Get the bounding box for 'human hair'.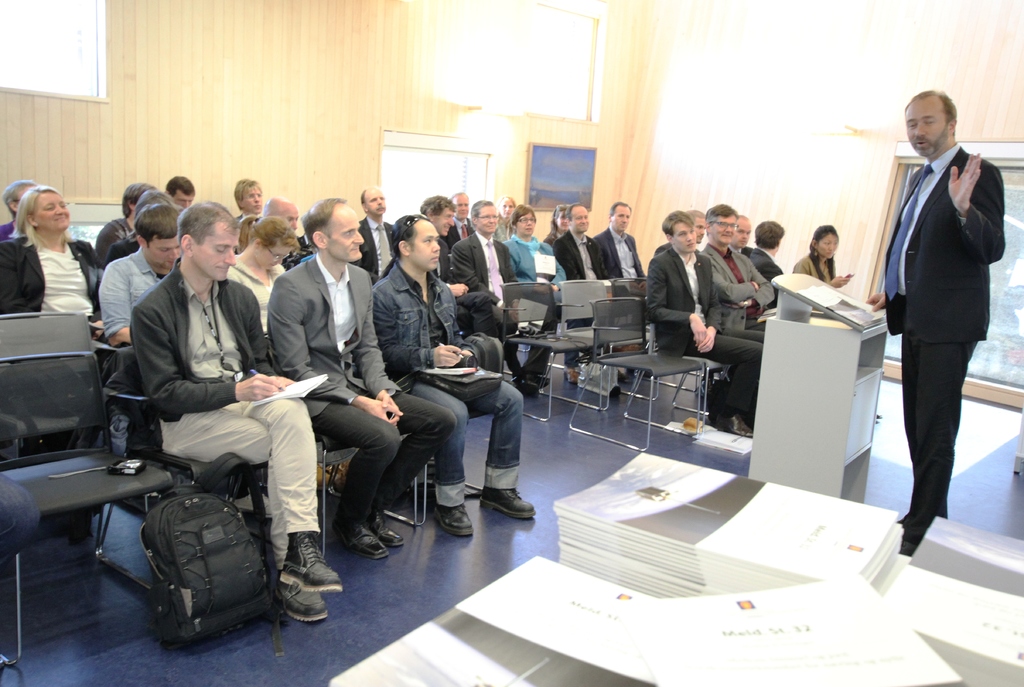
<box>9,181,69,254</box>.
